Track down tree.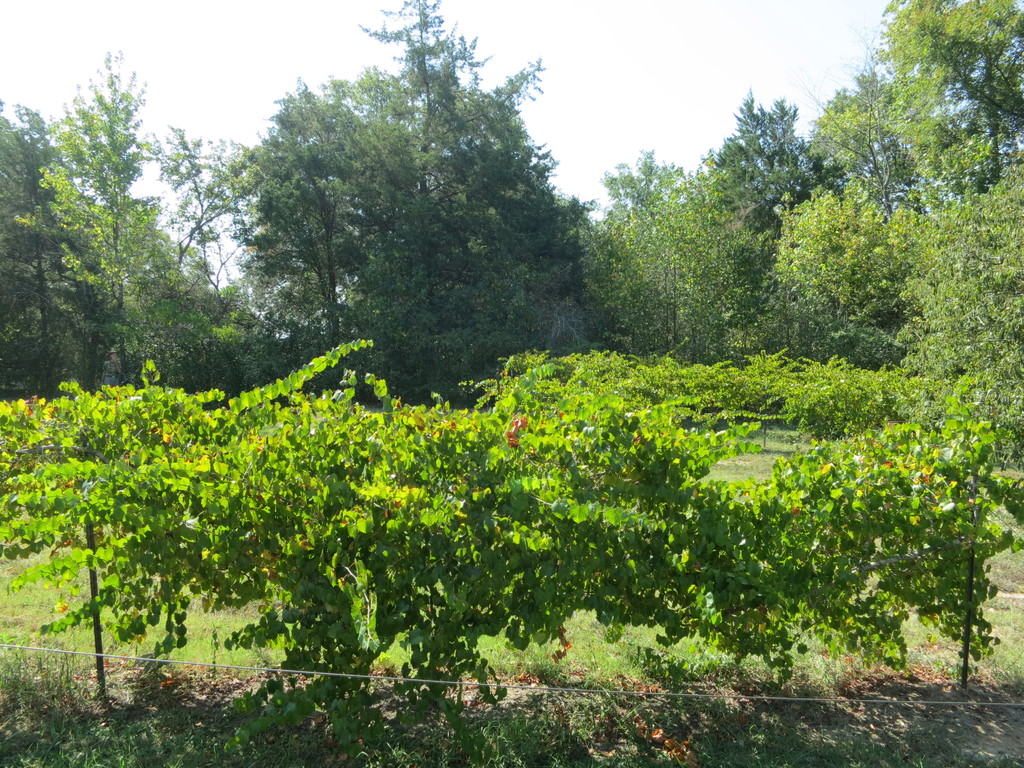
Tracked to 865, 0, 1023, 214.
